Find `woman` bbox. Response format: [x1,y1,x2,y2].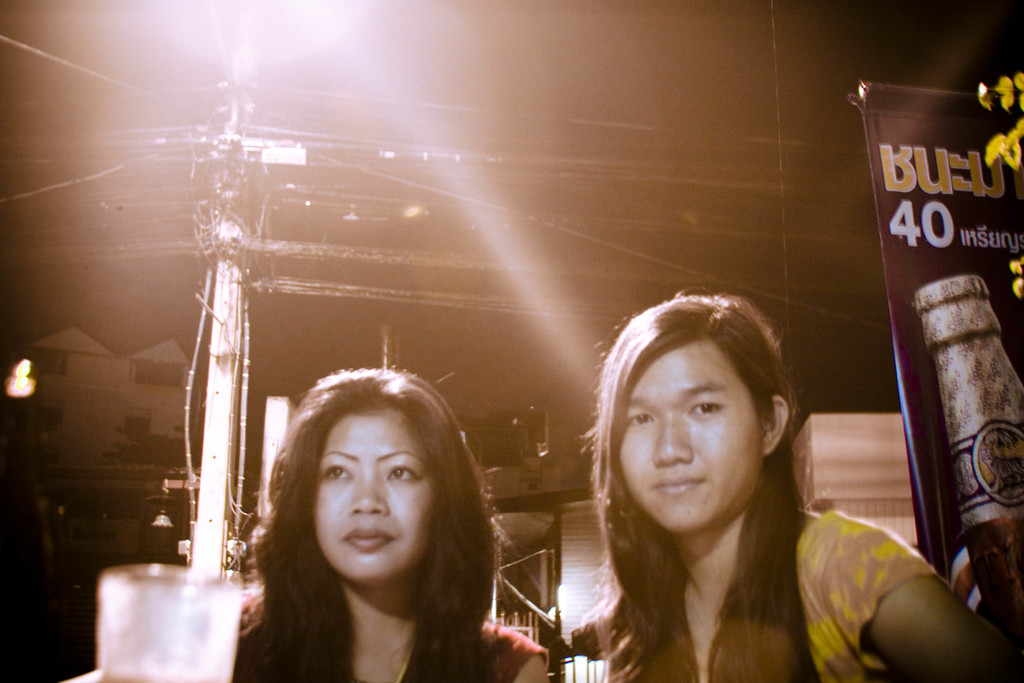
[543,299,943,674].
